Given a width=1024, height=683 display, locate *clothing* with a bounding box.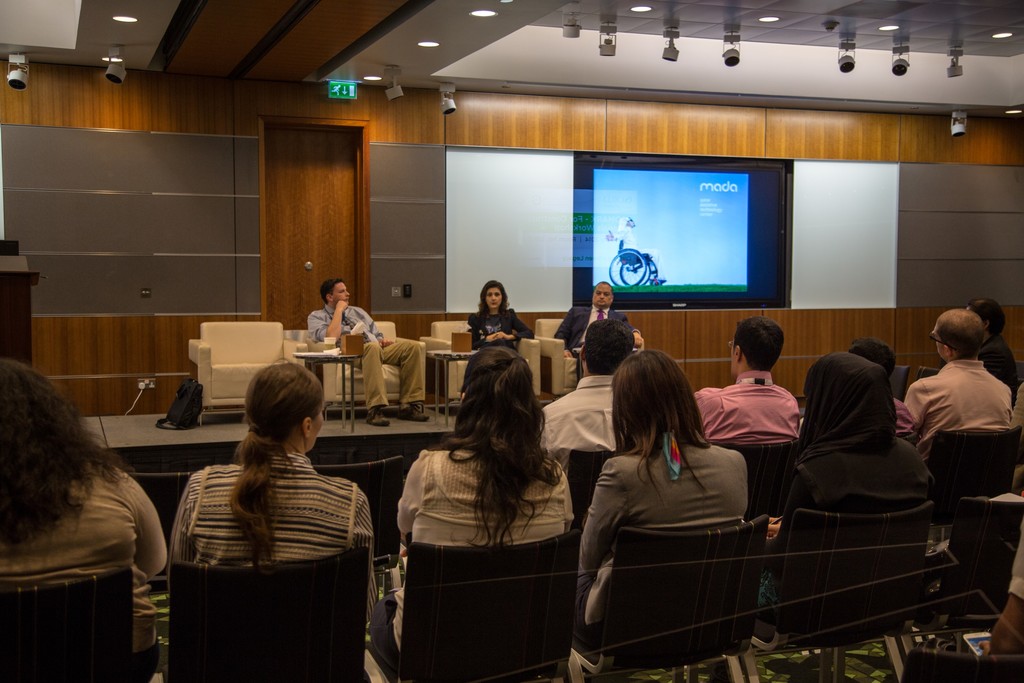
Located: (x1=970, y1=335, x2=1018, y2=391).
